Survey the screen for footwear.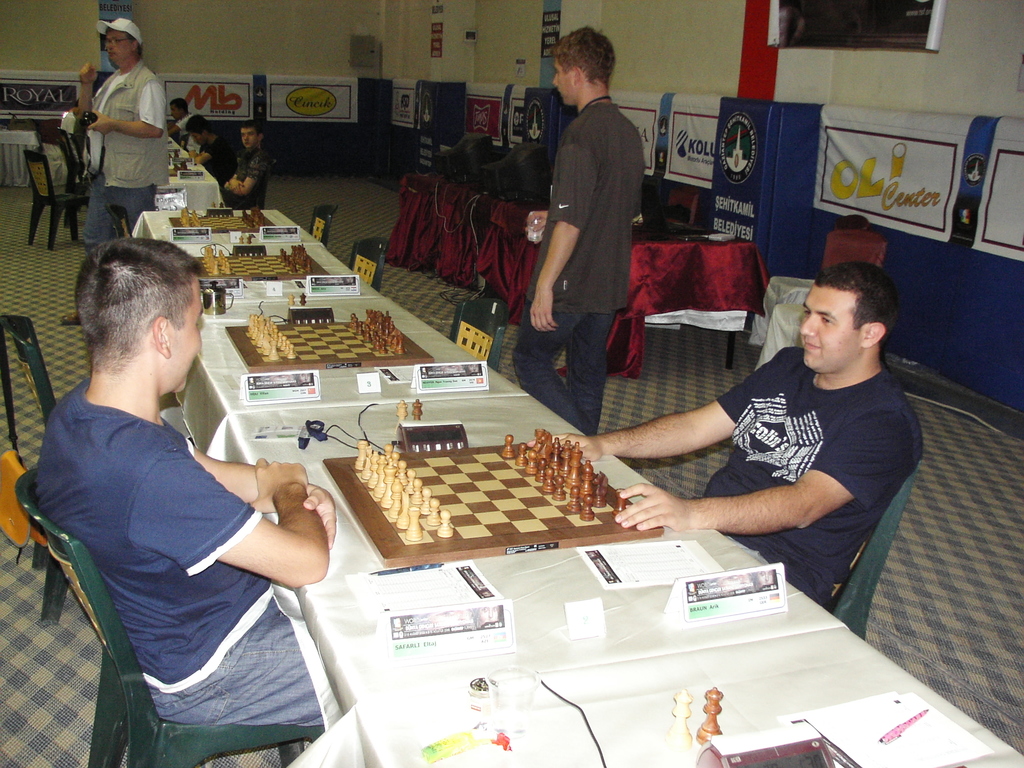
Survey found: bbox(56, 312, 77, 325).
